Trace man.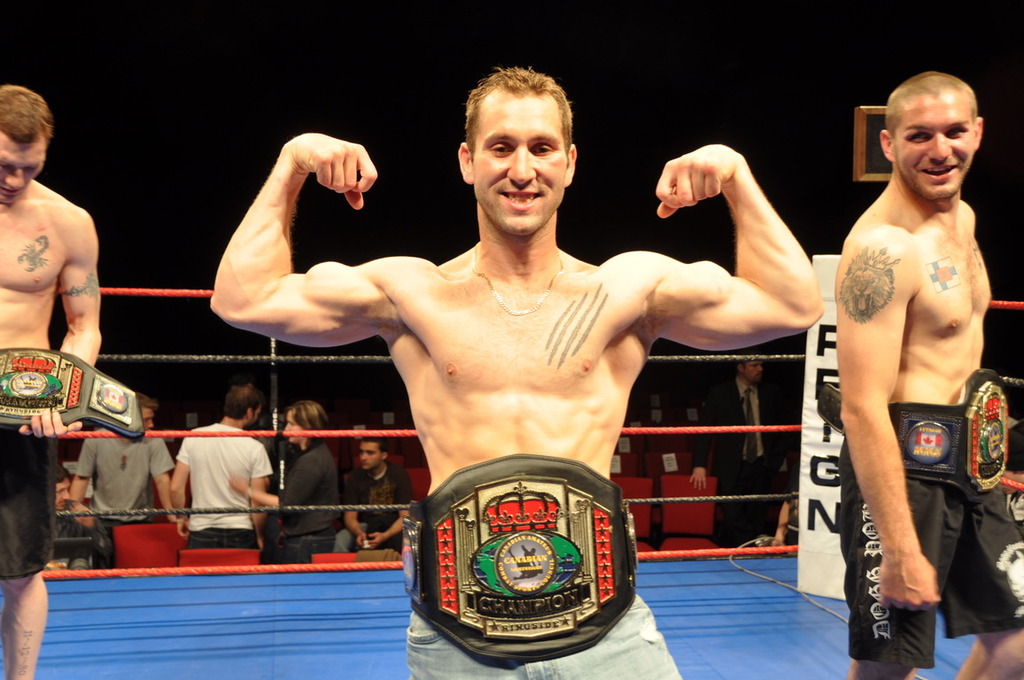
Traced to left=70, top=389, right=173, bottom=570.
